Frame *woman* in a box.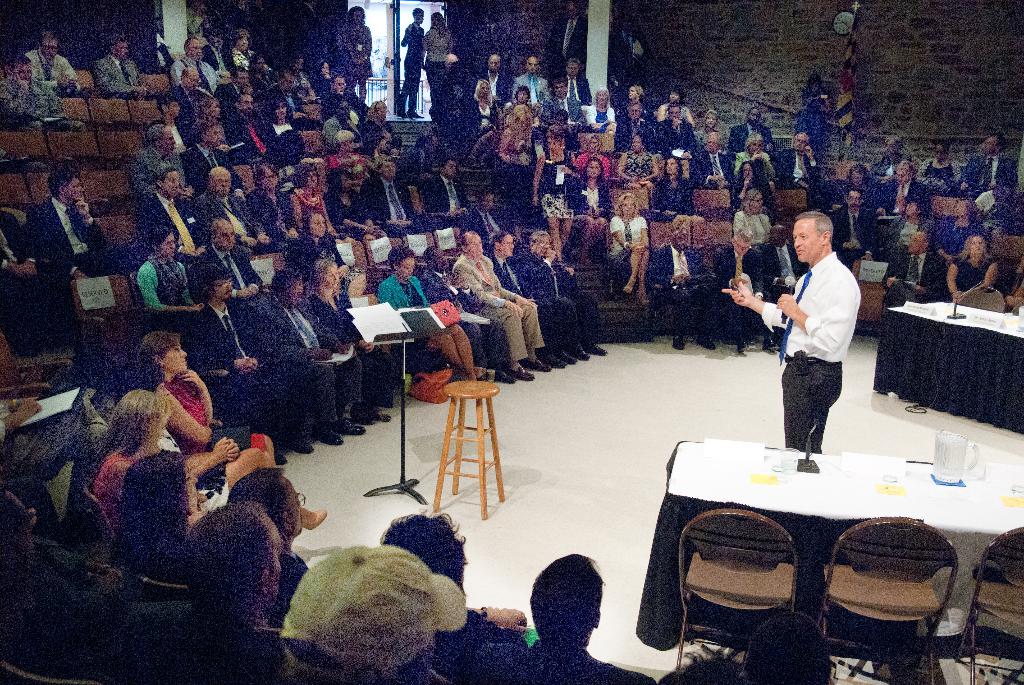
<bbox>245, 158, 304, 251</bbox>.
